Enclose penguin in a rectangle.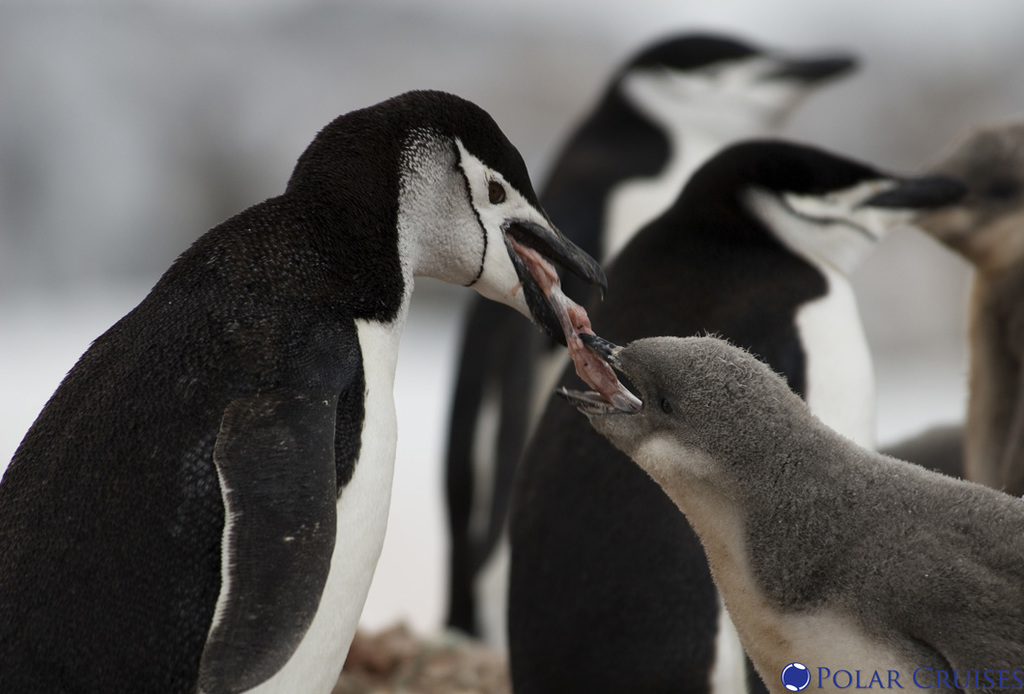
[547, 320, 1023, 693].
